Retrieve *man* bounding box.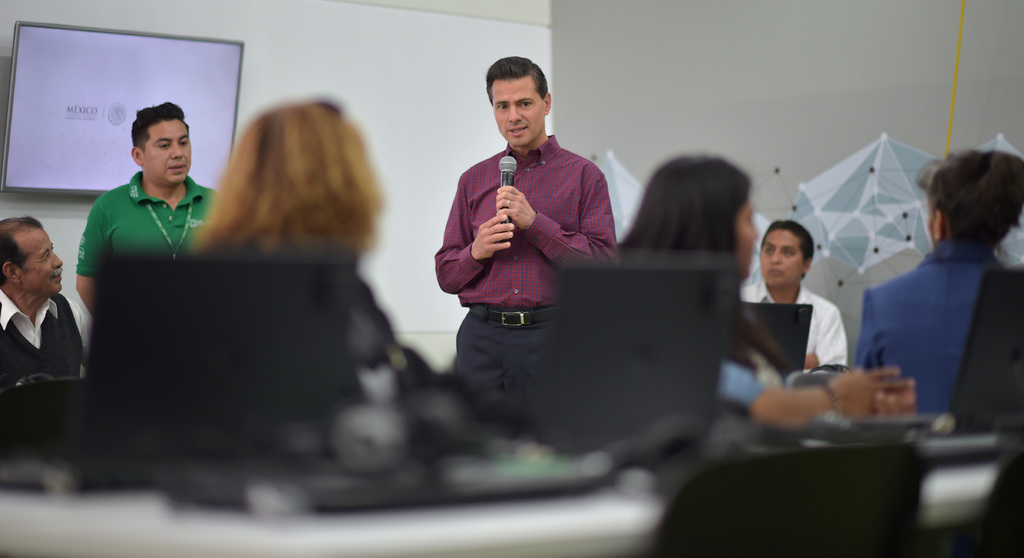
Bounding box: [left=0, top=212, right=93, bottom=402].
